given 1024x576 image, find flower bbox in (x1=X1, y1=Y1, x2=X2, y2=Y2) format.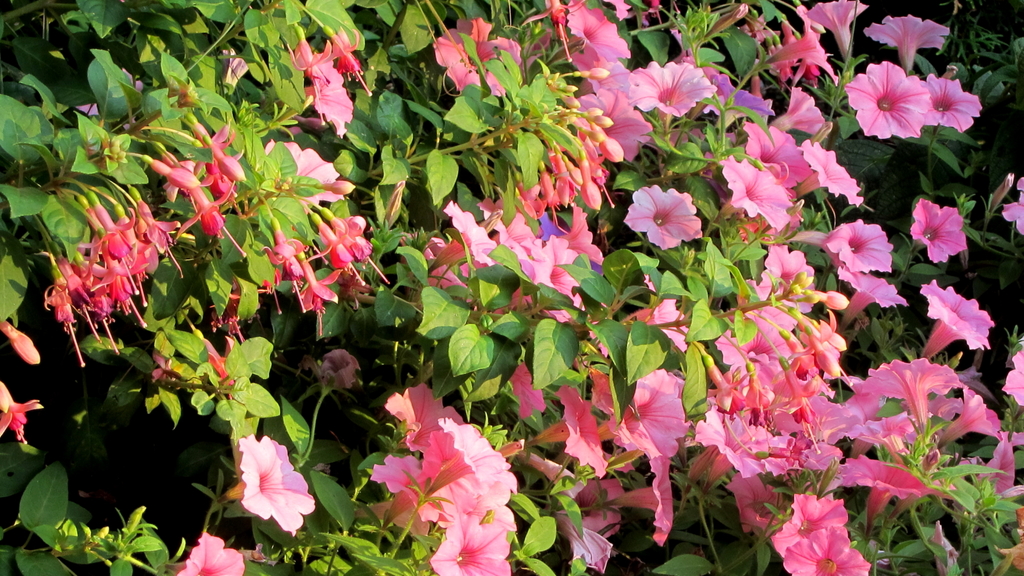
(x1=0, y1=382, x2=45, y2=444).
